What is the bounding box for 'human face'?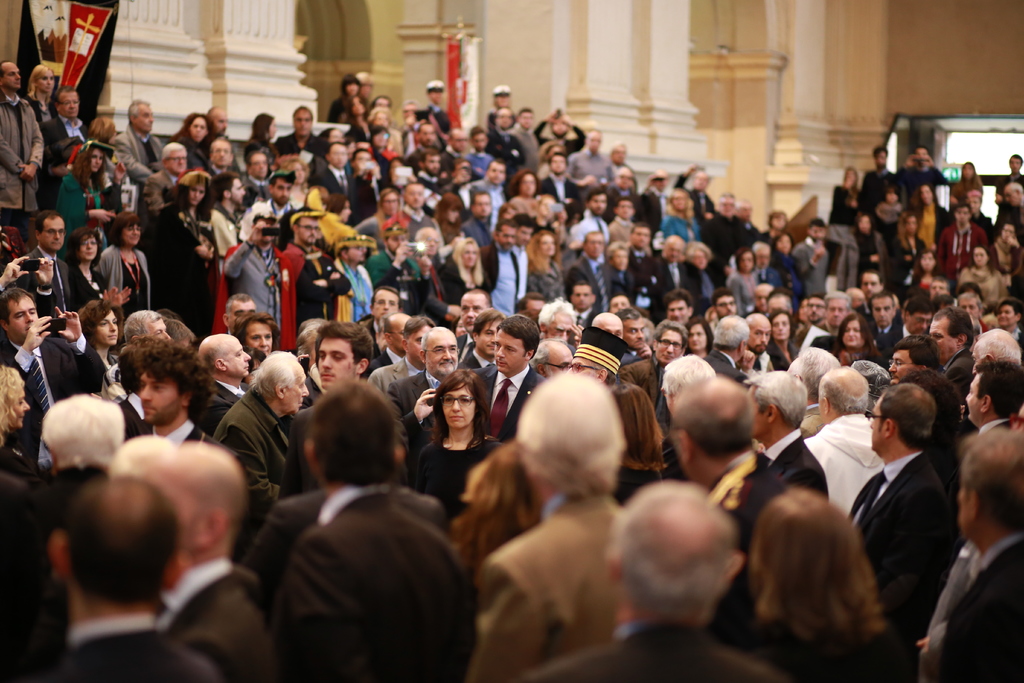
box(79, 233, 100, 257).
